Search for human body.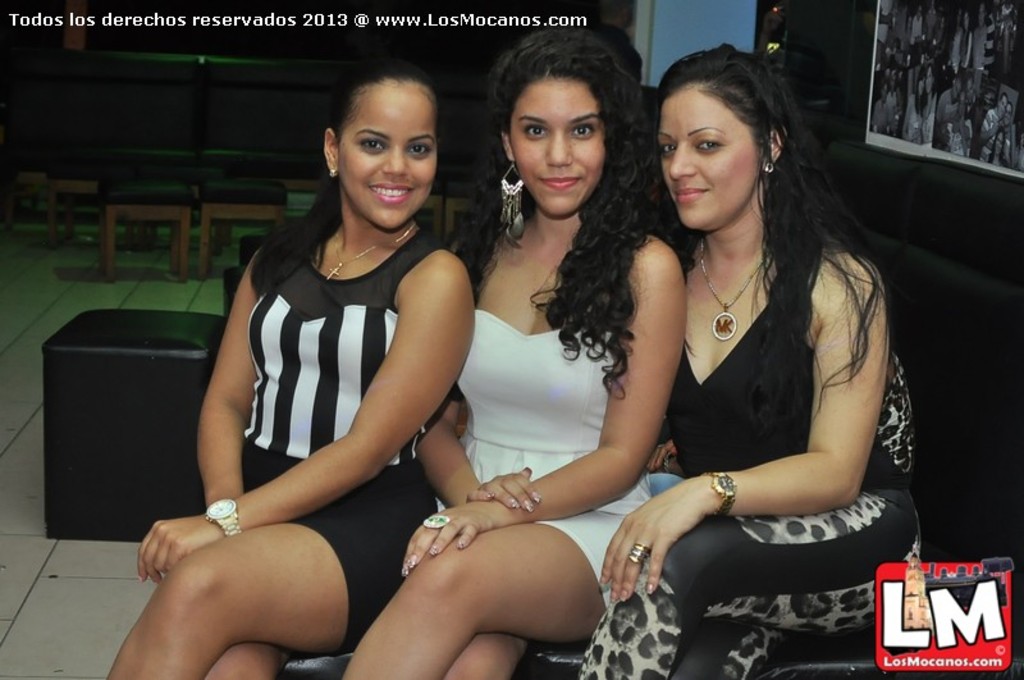
Found at crop(611, 31, 927, 638).
